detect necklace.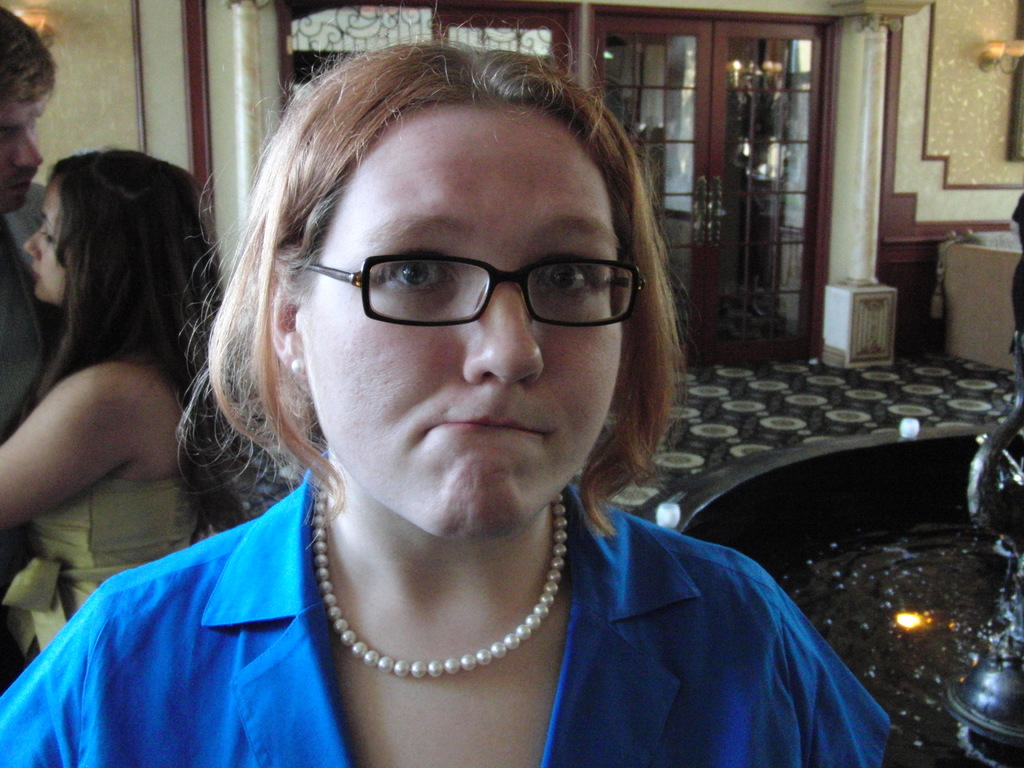
Detected at detection(311, 481, 564, 675).
